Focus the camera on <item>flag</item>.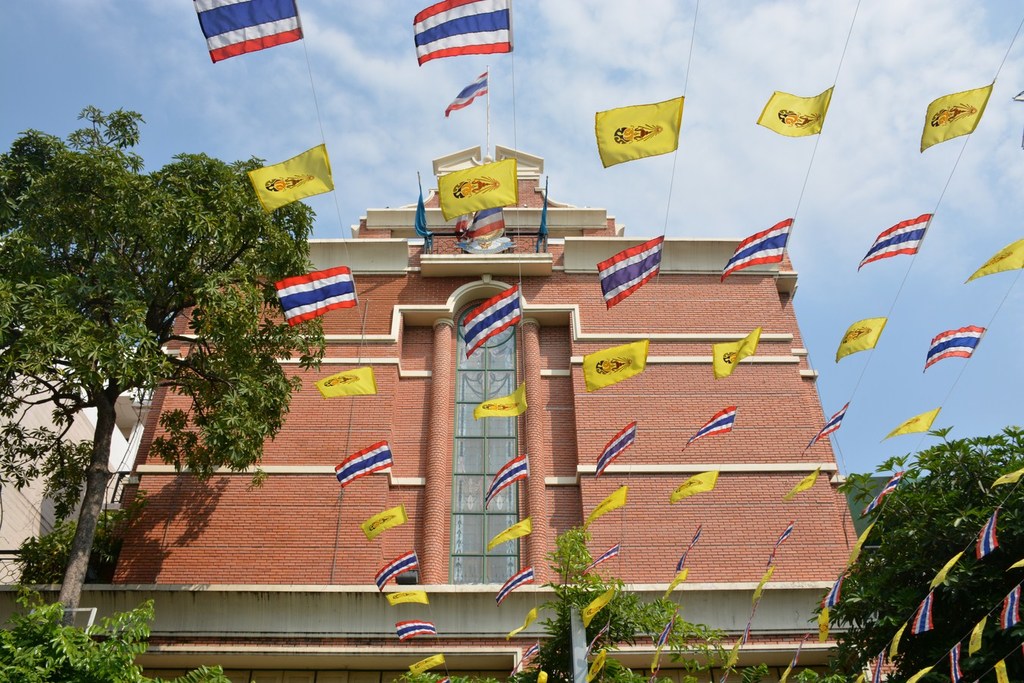
Focus region: l=708, t=329, r=760, b=379.
